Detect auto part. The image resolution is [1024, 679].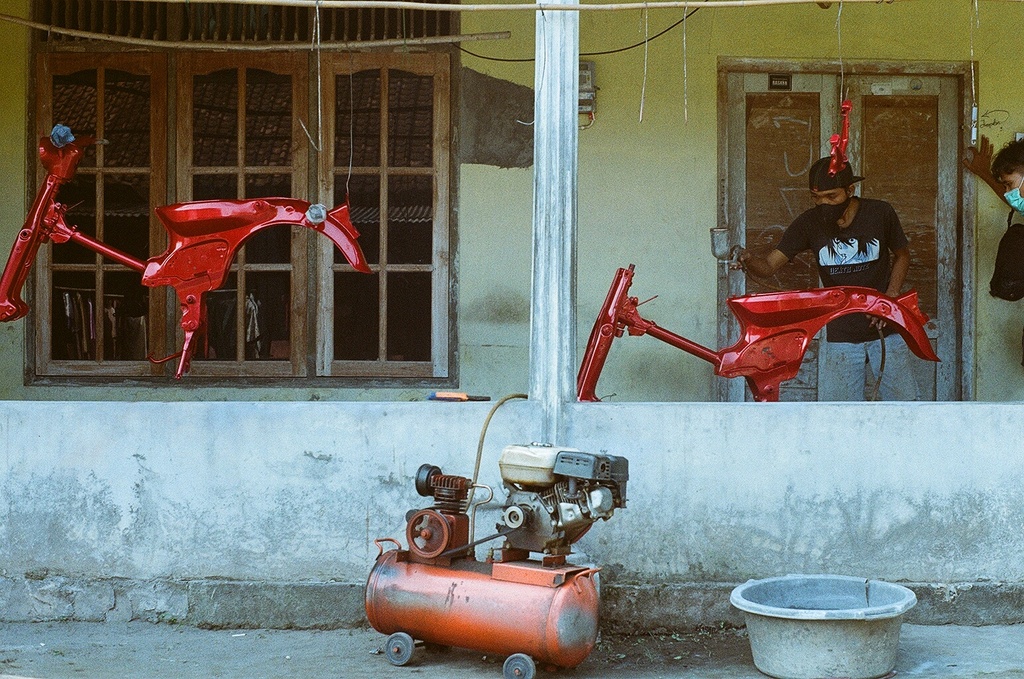
<bbox>825, 101, 850, 180</bbox>.
